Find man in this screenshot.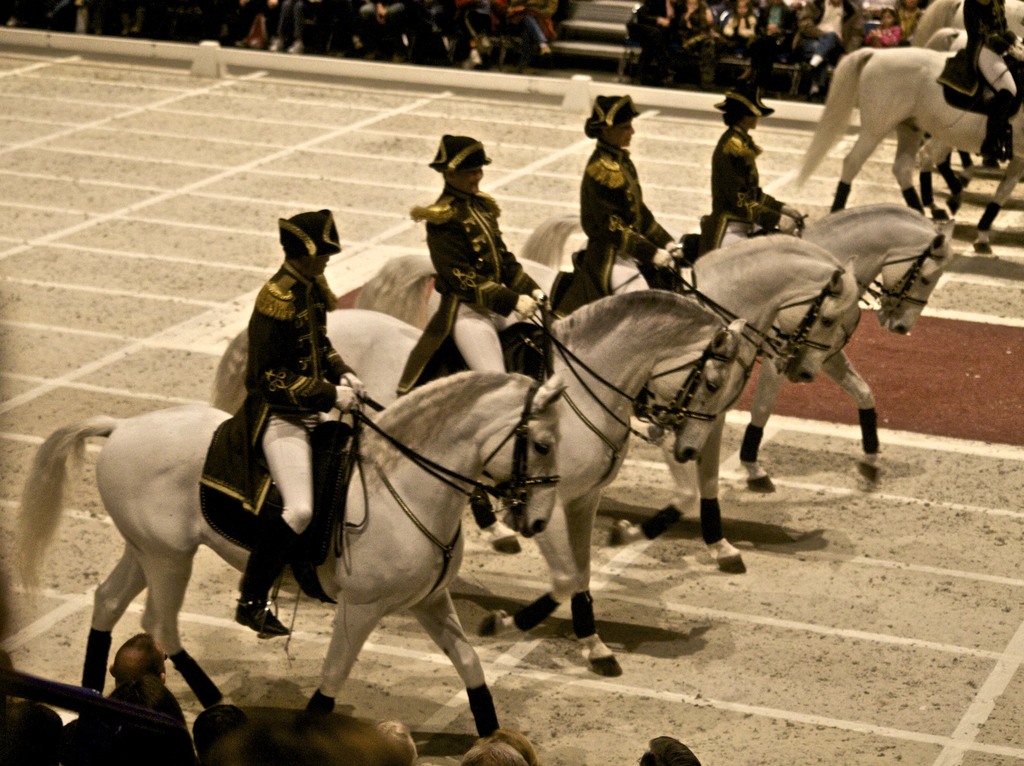
The bounding box for man is l=234, t=201, r=375, b=640.
